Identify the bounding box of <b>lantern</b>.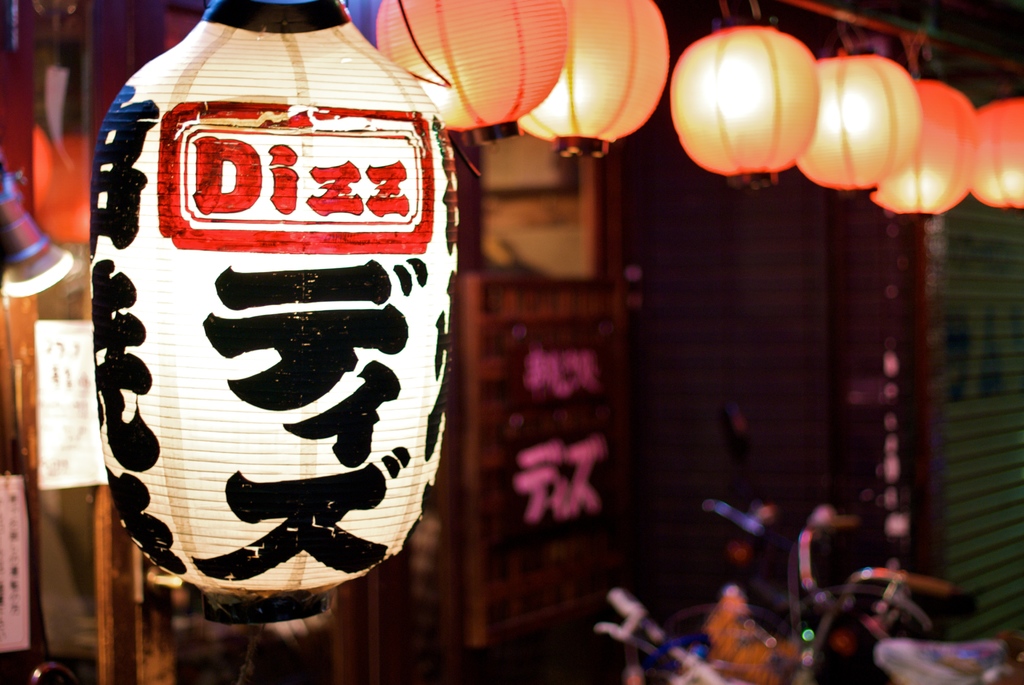
pyautogui.locateOnScreen(522, 1, 668, 157).
